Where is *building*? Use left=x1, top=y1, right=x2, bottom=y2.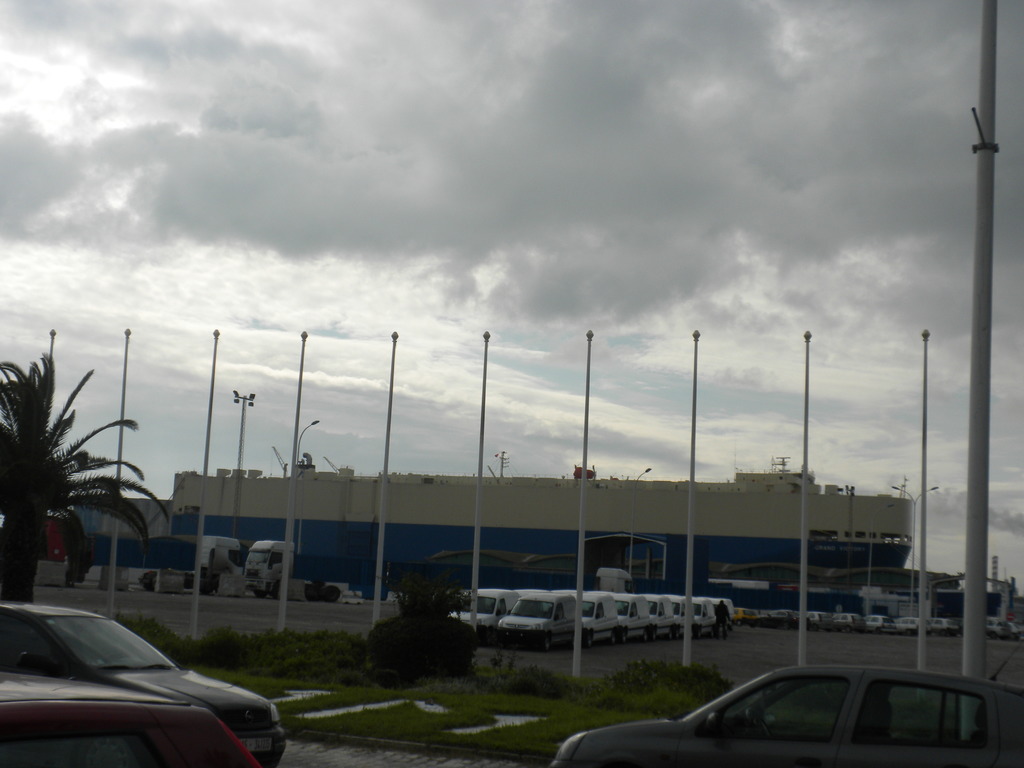
left=170, top=463, right=913, bottom=604.
